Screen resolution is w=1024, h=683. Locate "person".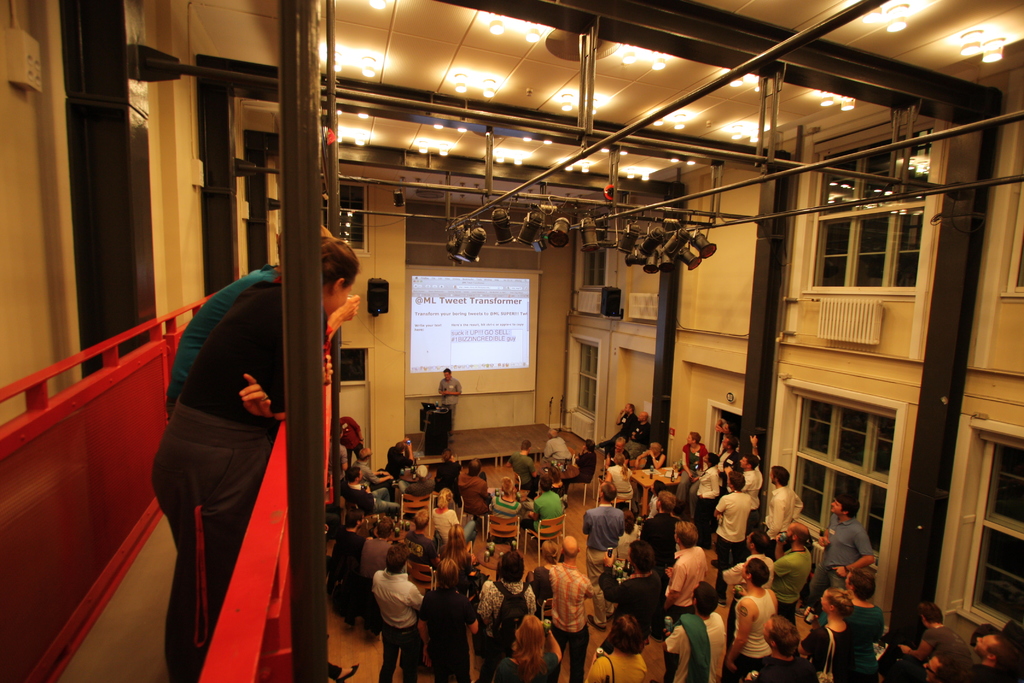
Rect(815, 568, 883, 682).
